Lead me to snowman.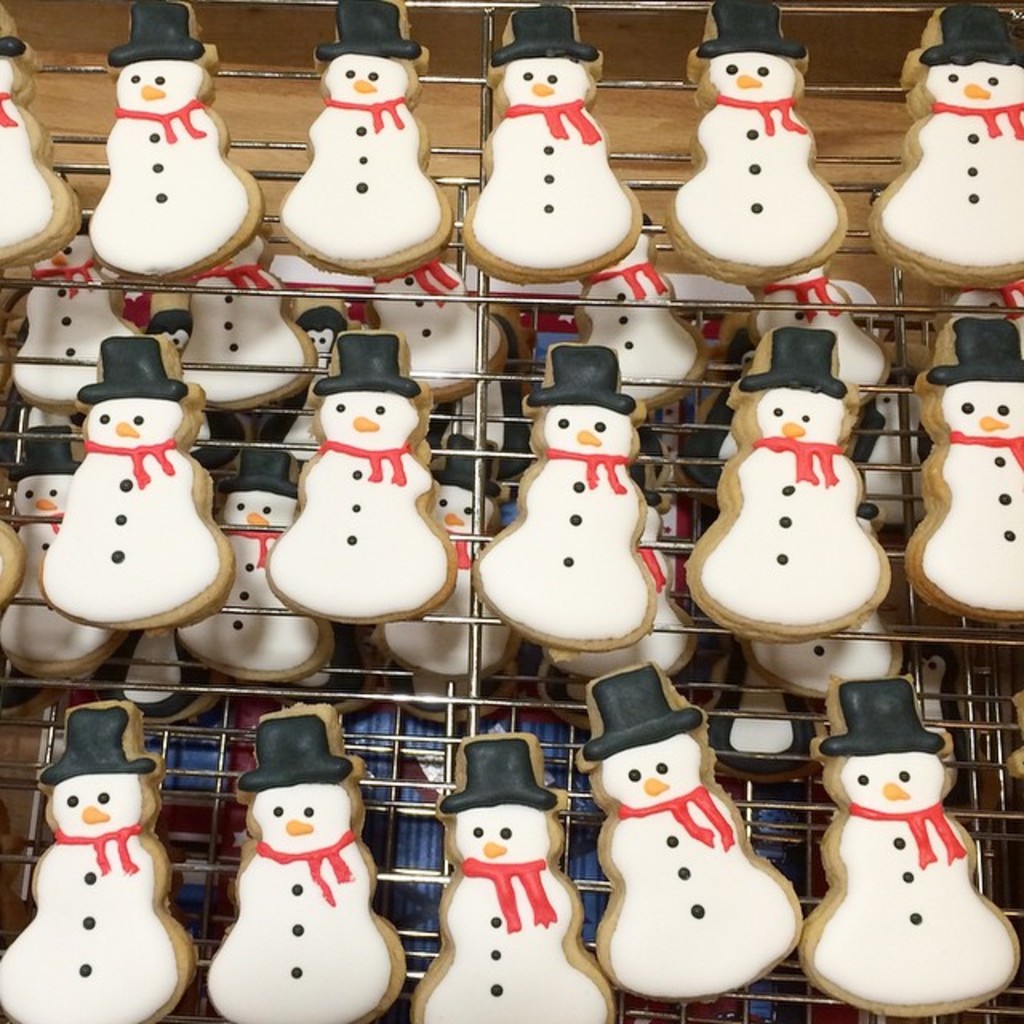
Lead to Rect(658, 0, 864, 291).
